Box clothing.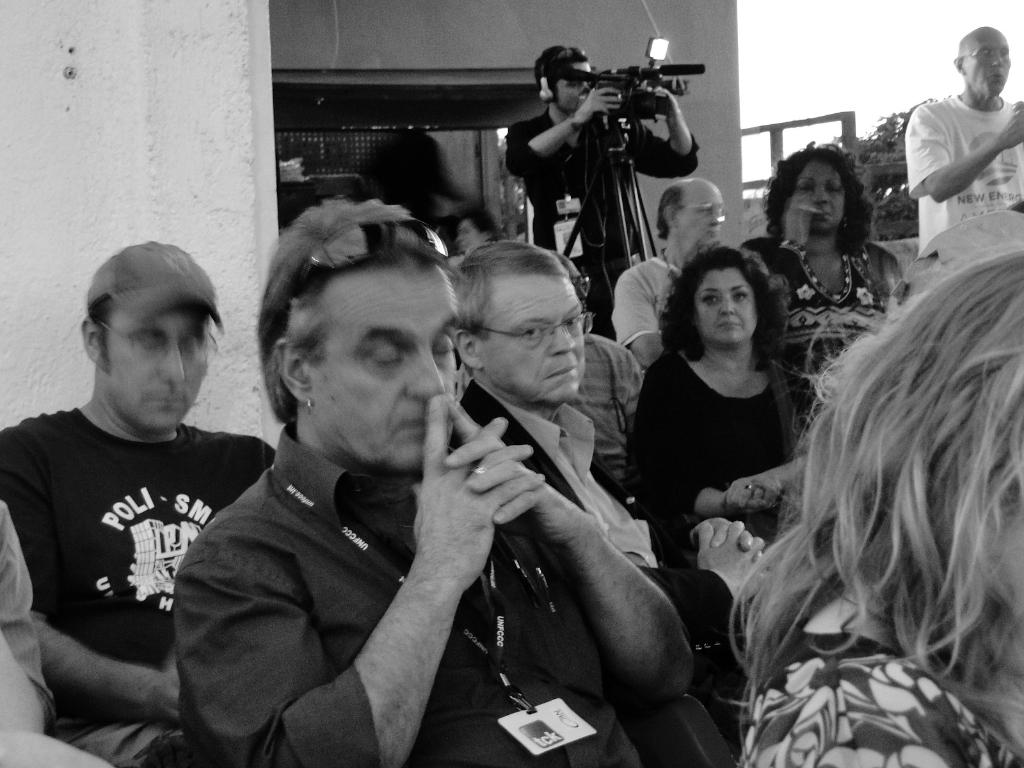
611, 256, 685, 372.
